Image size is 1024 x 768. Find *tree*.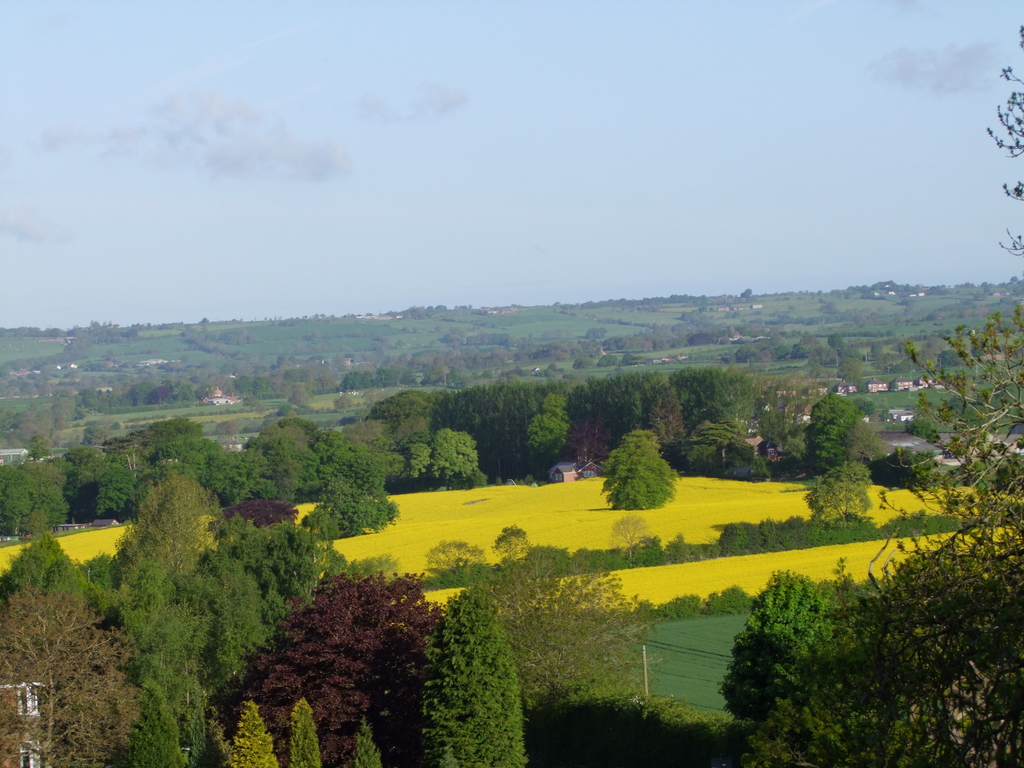
bbox=(87, 589, 223, 765).
